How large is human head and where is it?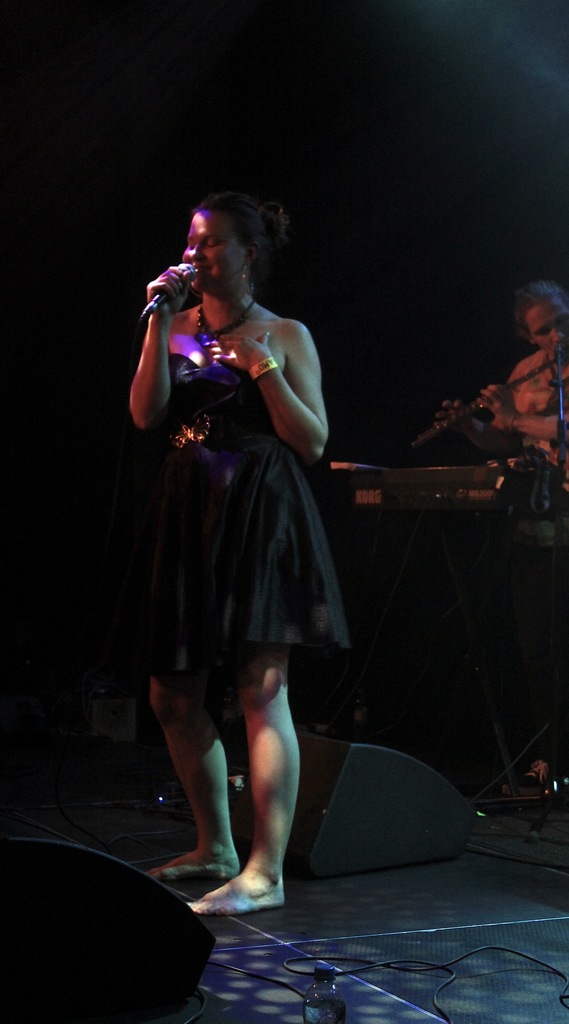
Bounding box: bbox=(515, 270, 568, 361).
